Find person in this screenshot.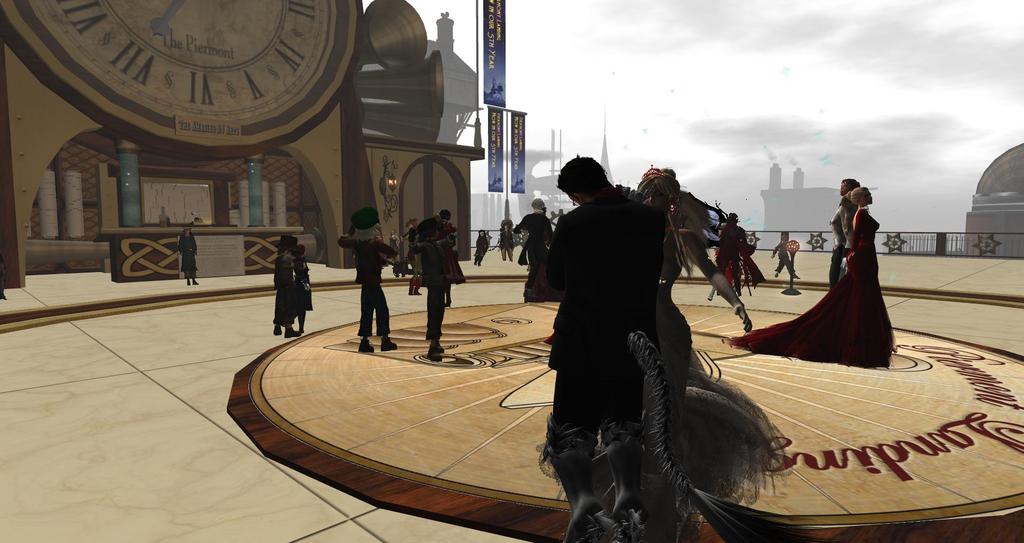
The bounding box for person is <region>508, 198, 559, 298</region>.
